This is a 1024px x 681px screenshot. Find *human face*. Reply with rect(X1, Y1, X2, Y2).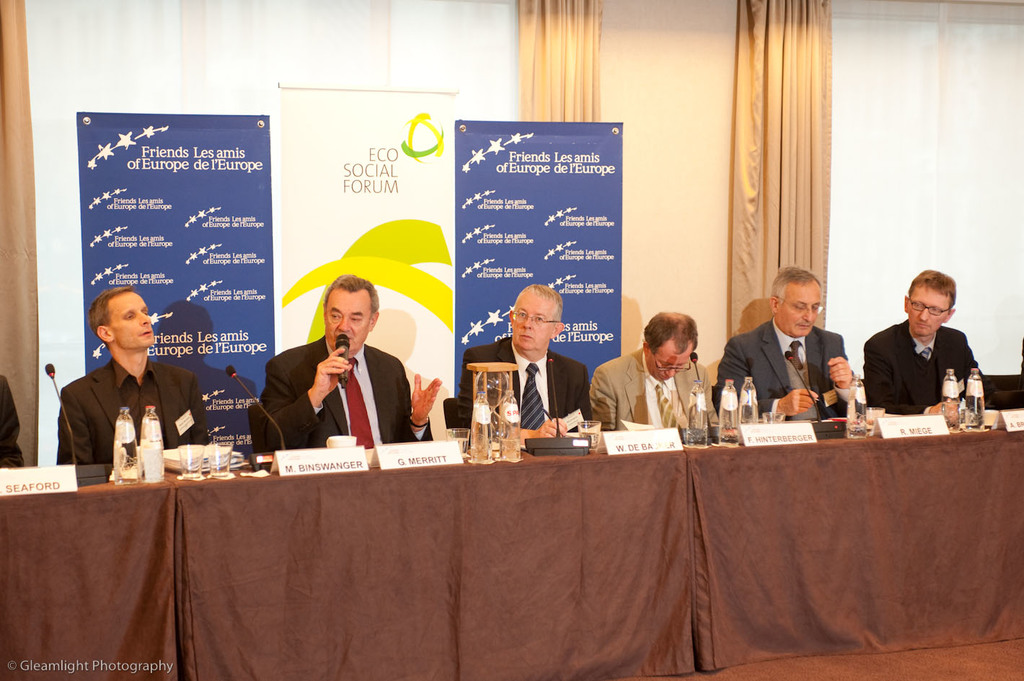
rect(651, 337, 688, 380).
